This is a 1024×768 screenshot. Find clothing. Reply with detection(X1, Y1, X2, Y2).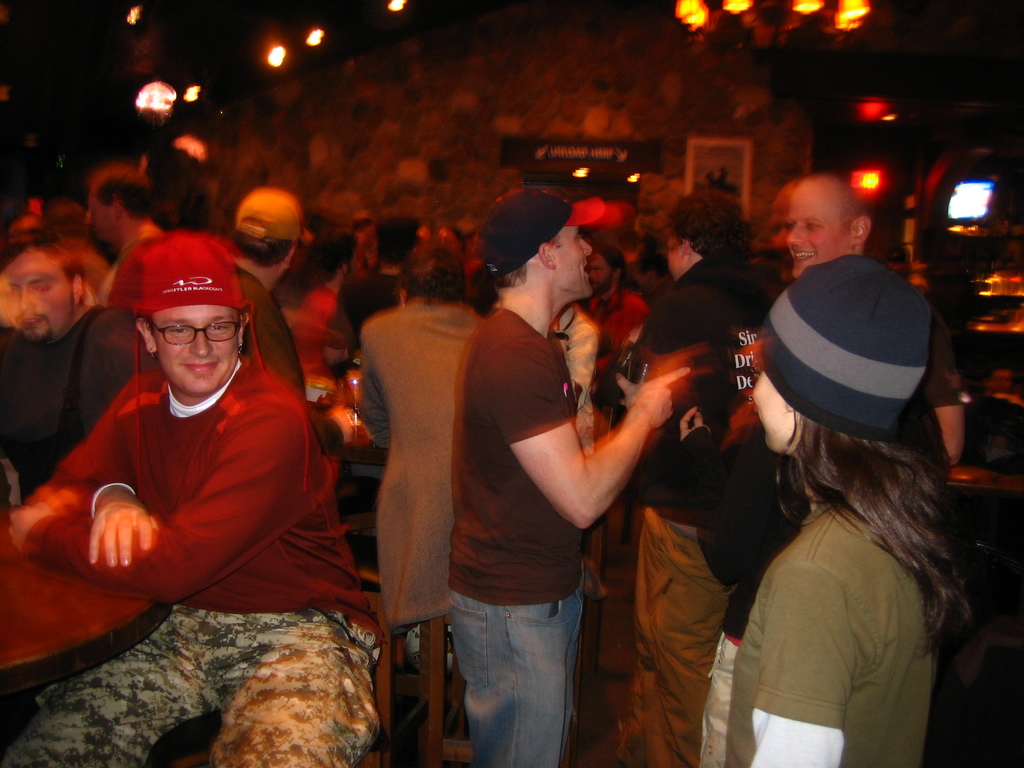
detection(35, 307, 324, 646).
